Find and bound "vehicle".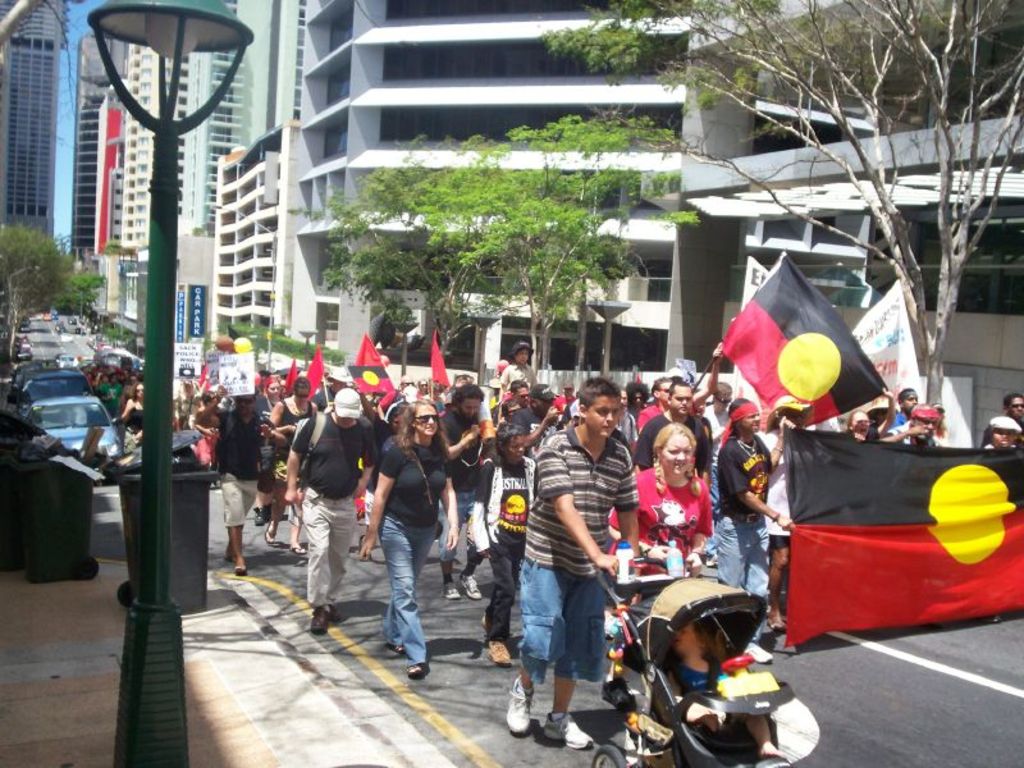
Bound: x1=55 y1=353 x2=77 y2=372.
